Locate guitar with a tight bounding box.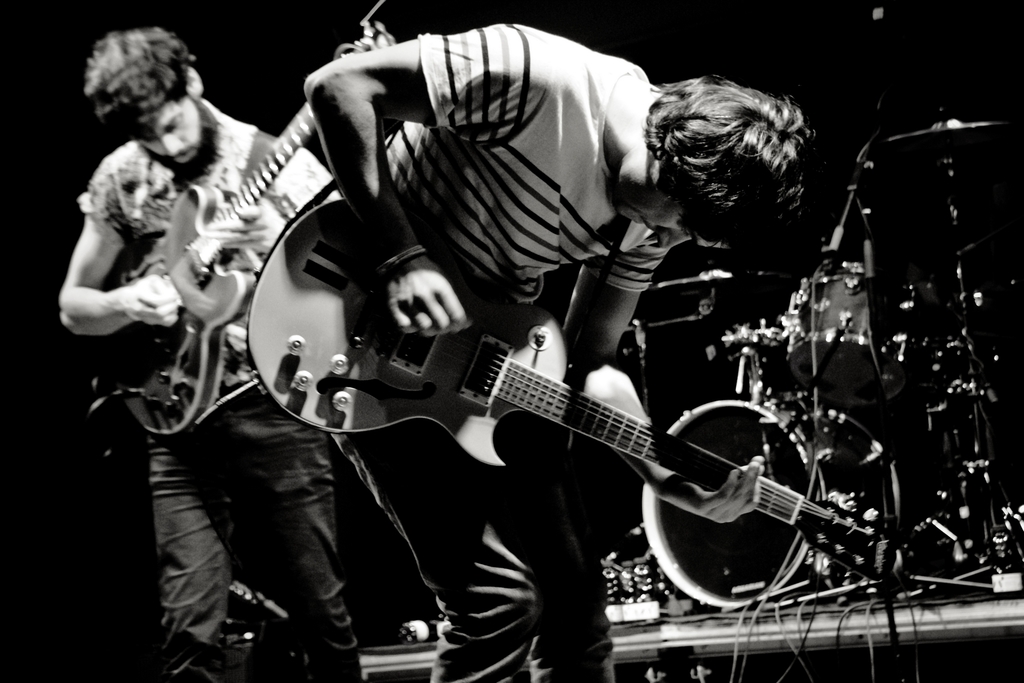
rect(246, 193, 918, 588).
